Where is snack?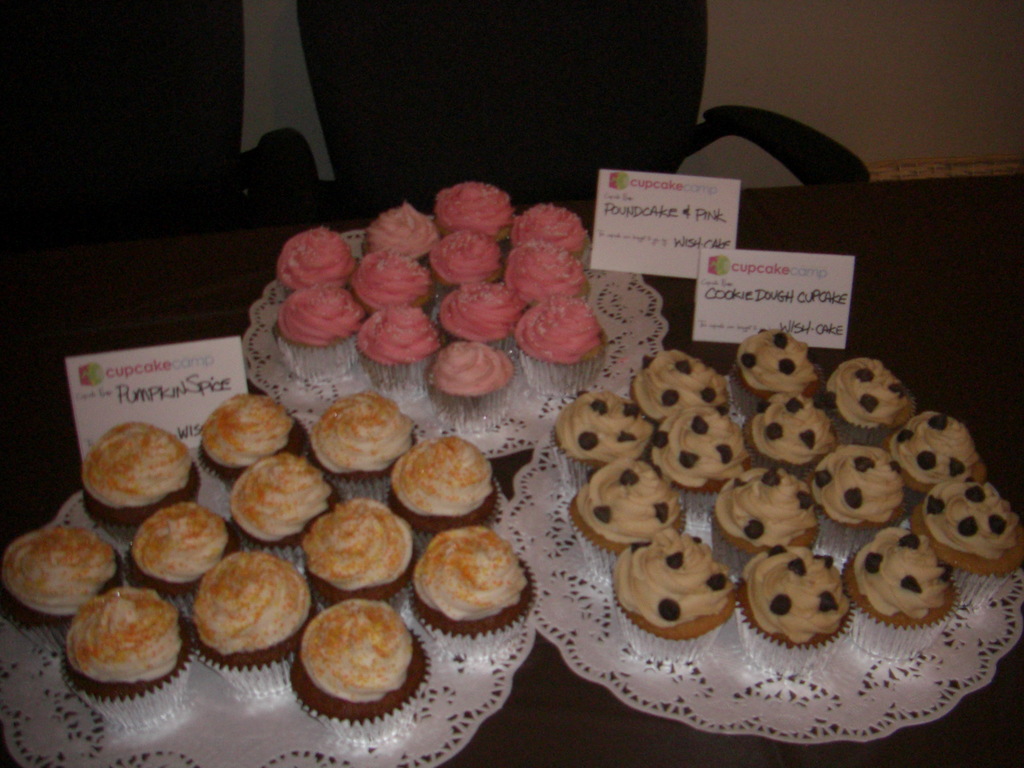
crop(715, 467, 818, 558).
